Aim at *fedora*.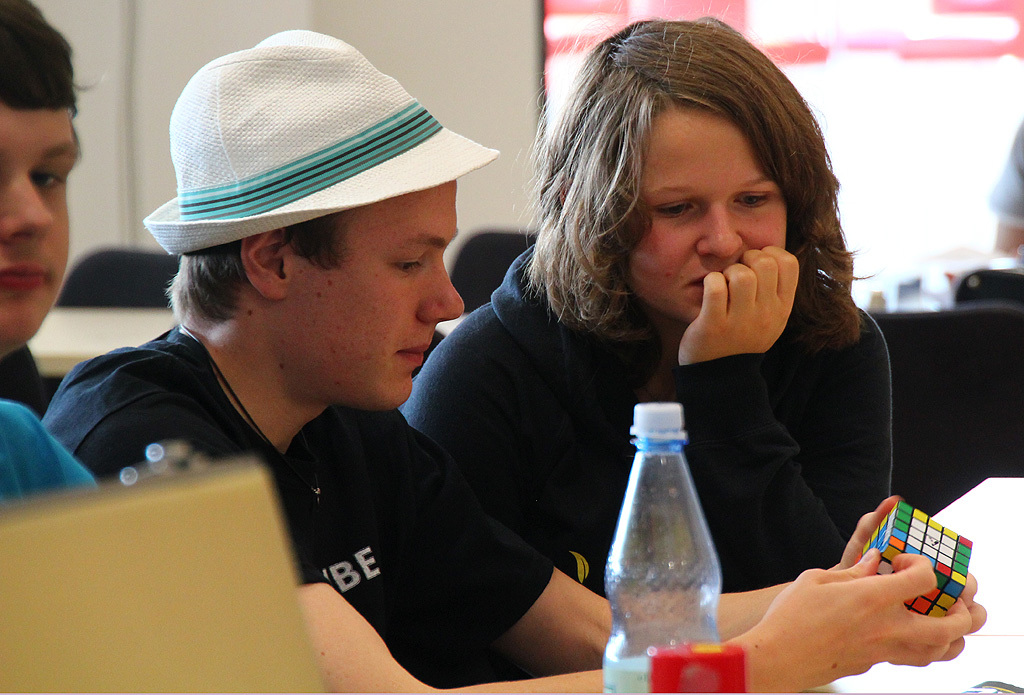
Aimed at [142,22,502,254].
